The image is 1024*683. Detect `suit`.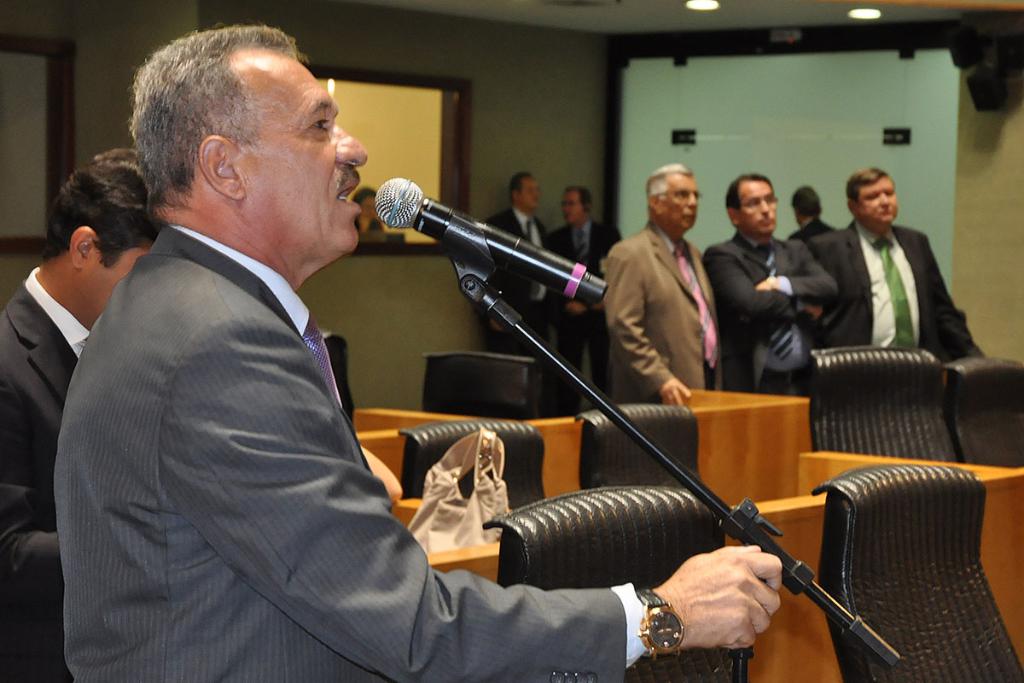
Detection: box(605, 215, 729, 402).
